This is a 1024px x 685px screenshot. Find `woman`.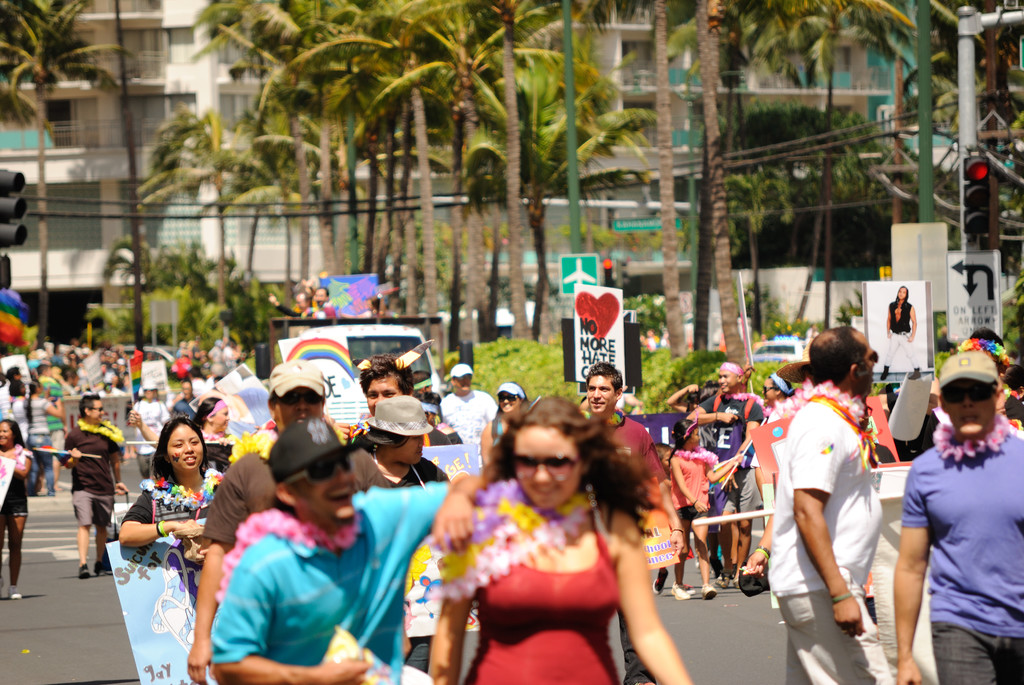
Bounding box: <bbox>422, 402, 687, 661</bbox>.
